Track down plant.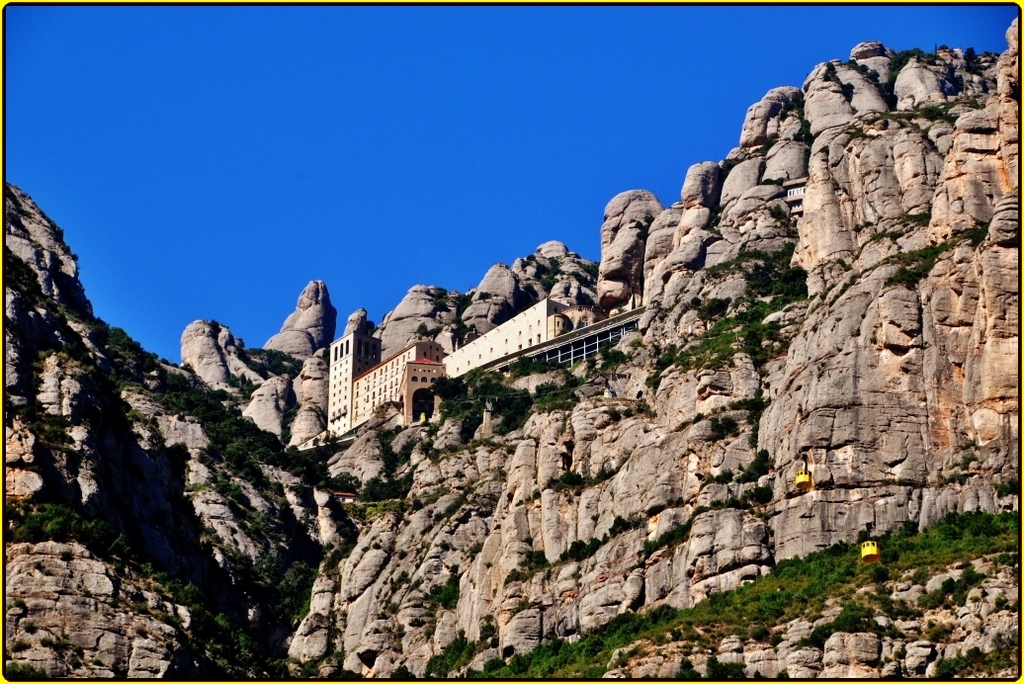
Tracked to box=[964, 91, 986, 110].
